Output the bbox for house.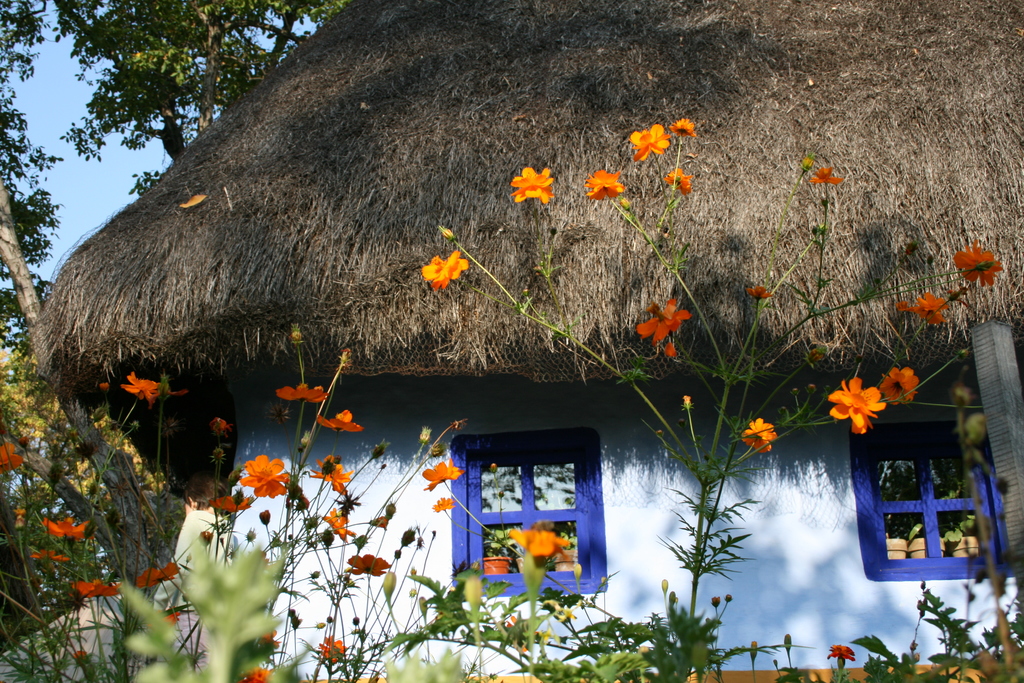
Rect(18, 0, 1021, 682).
